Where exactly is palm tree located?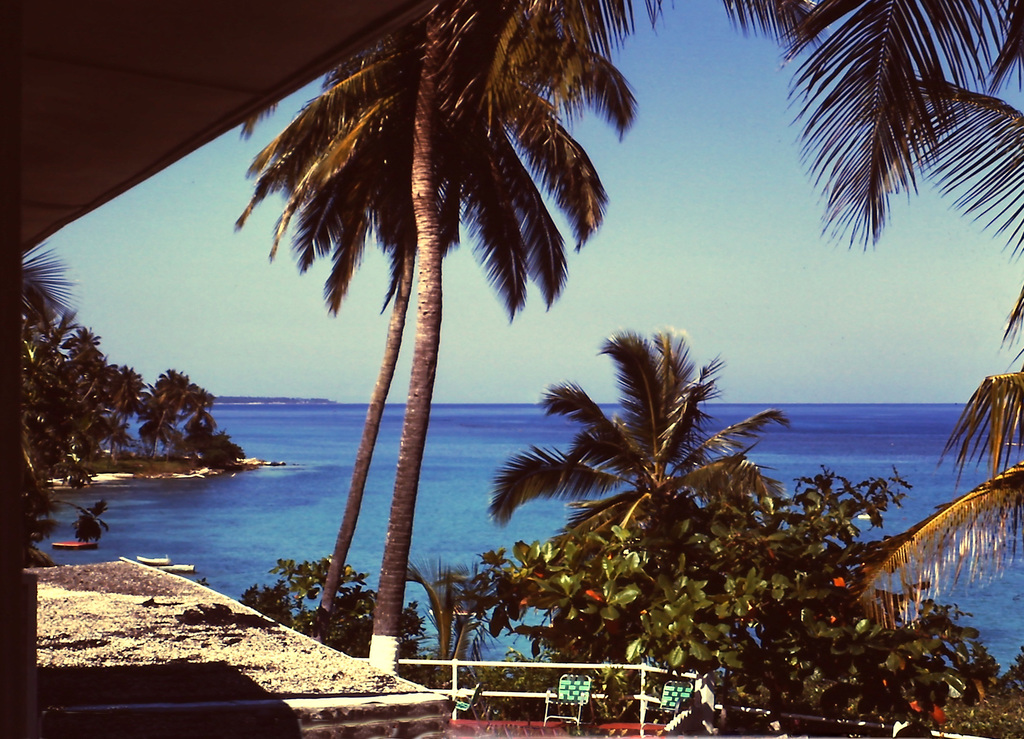
Its bounding box is (x1=757, y1=4, x2=1023, y2=289).
